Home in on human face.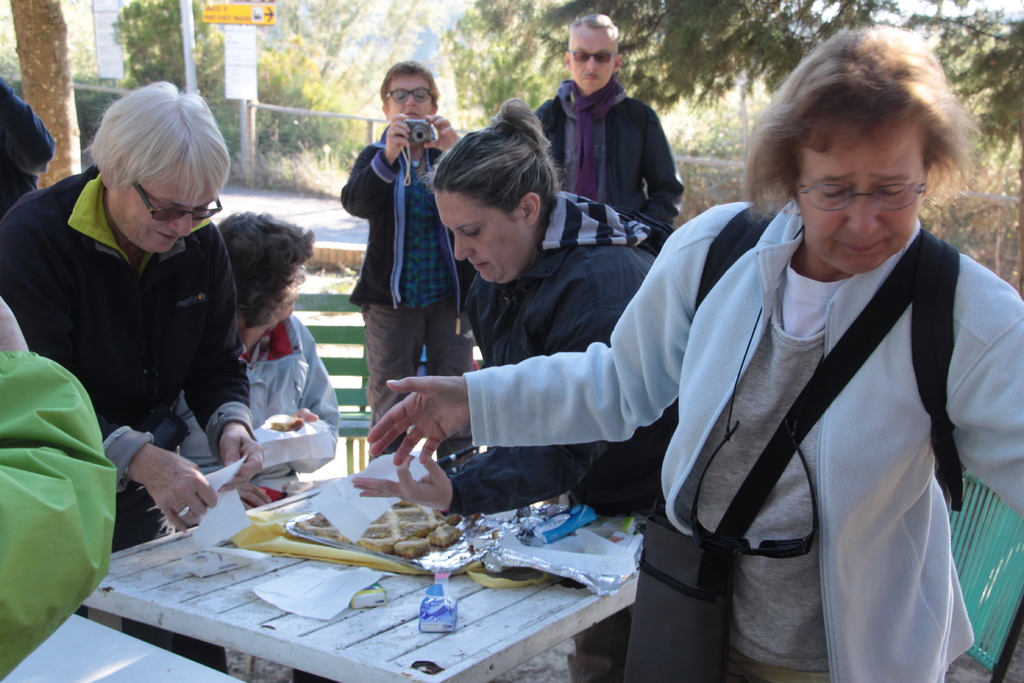
Homed in at locate(791, 110, 926, 273).
